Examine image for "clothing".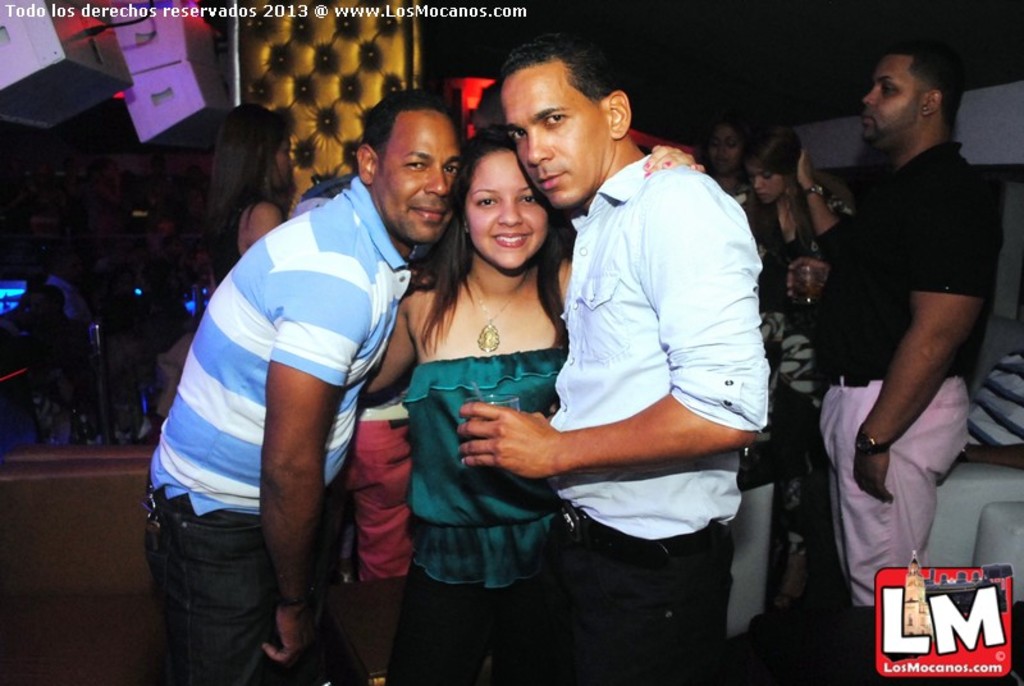
Examination result: left=401, top=342, right=571, bottom=685.
